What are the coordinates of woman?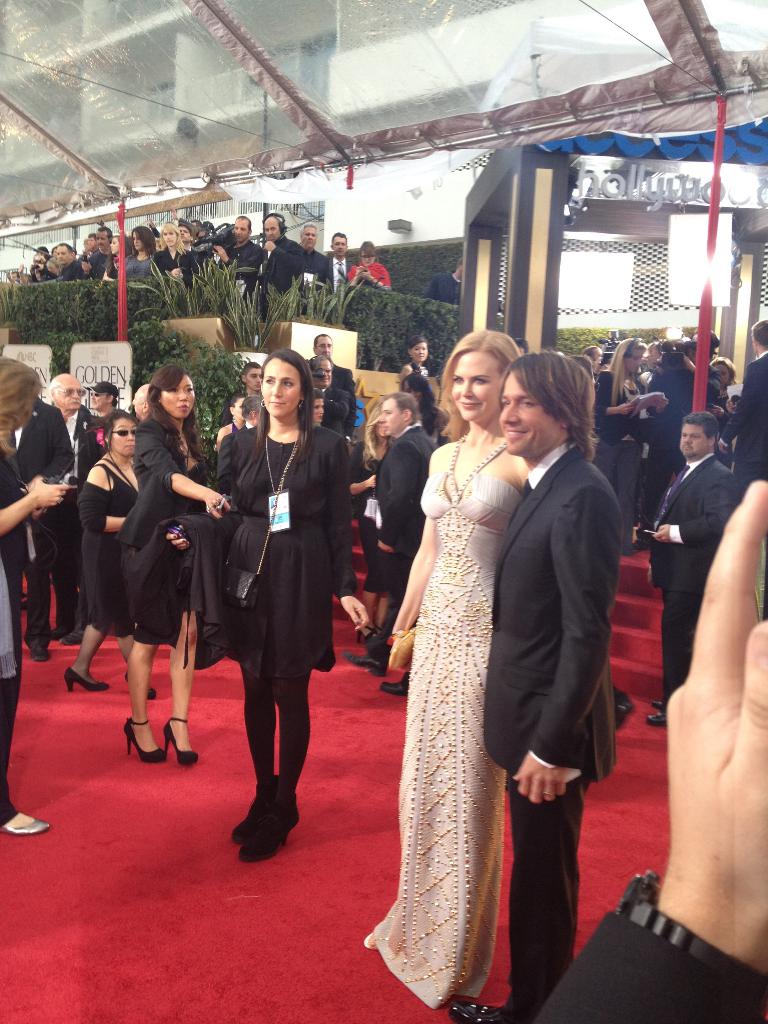
bbox(360, 325, 531, 1011).
